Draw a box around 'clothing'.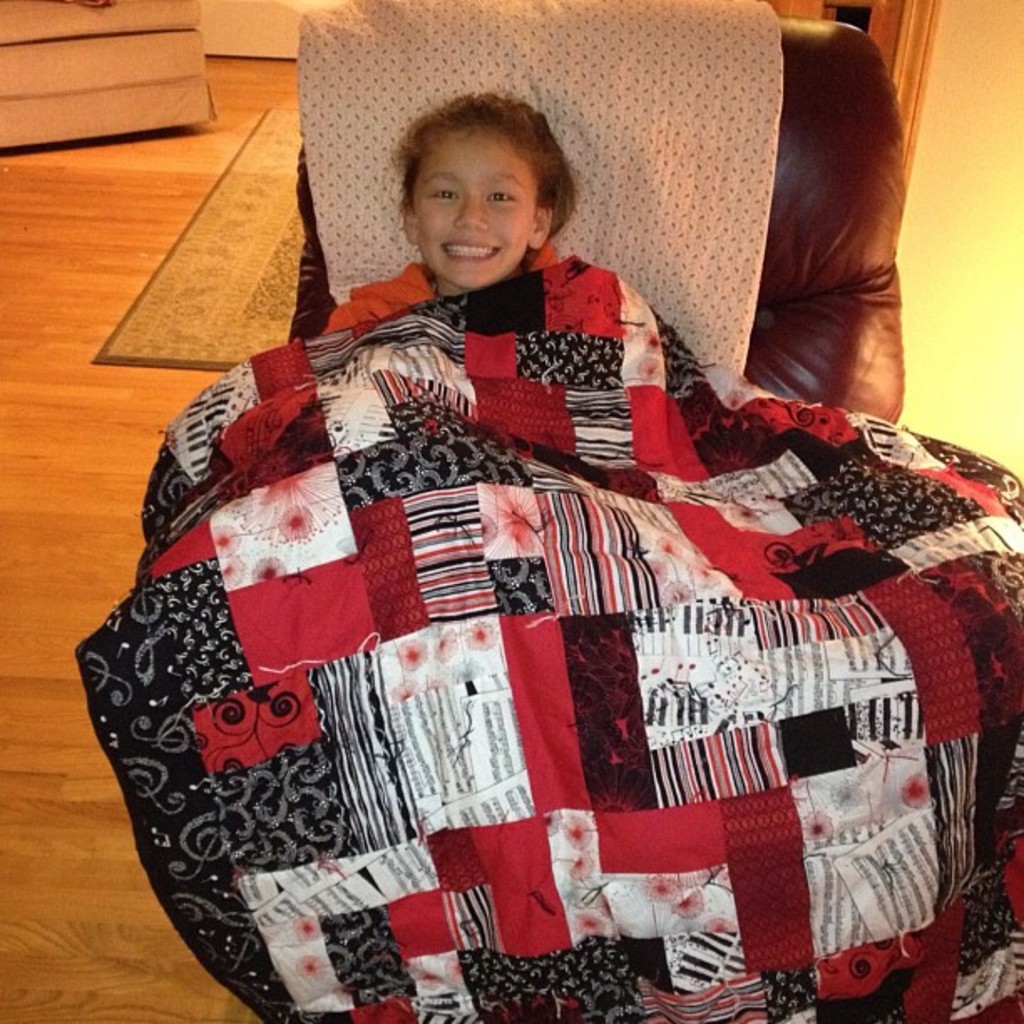
bbox=(72, 254, 1021, 1022).
